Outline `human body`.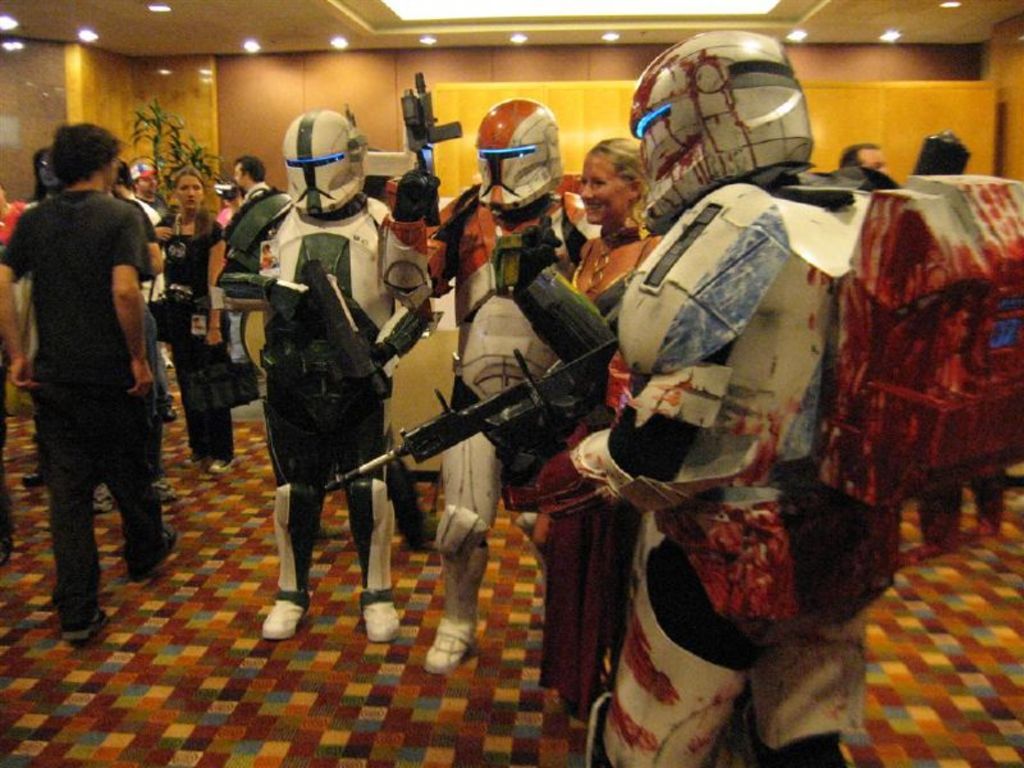
Outline: bbox(541, 188, 888, 767).
